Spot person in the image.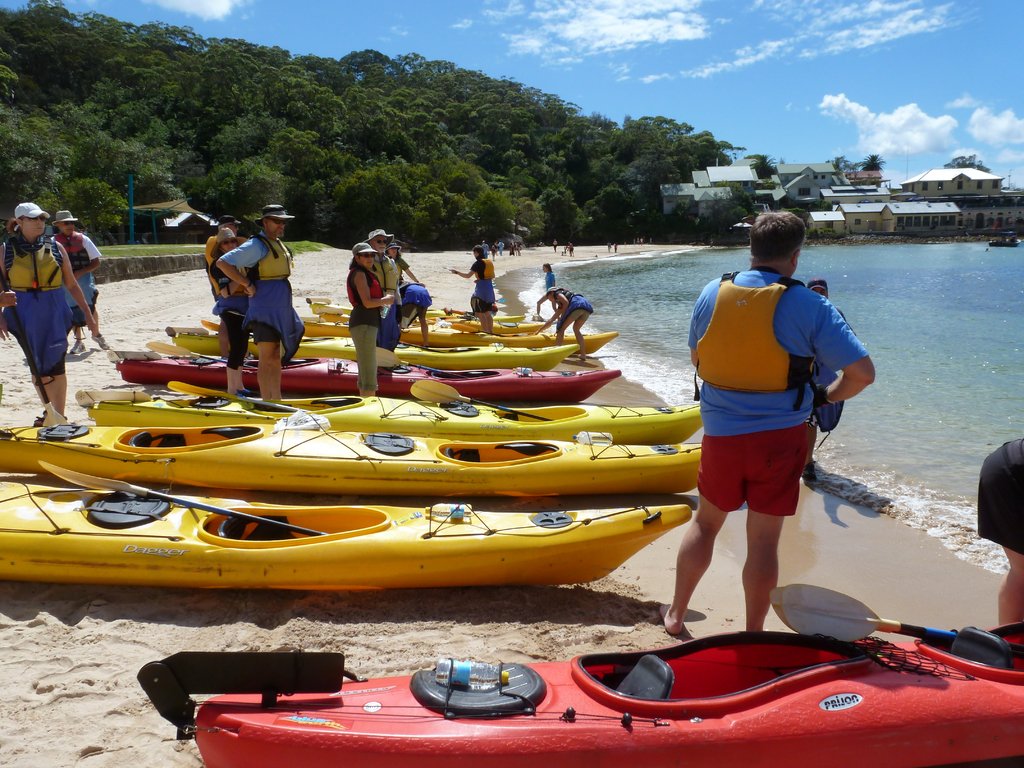
person found at (553,239,557,252).
